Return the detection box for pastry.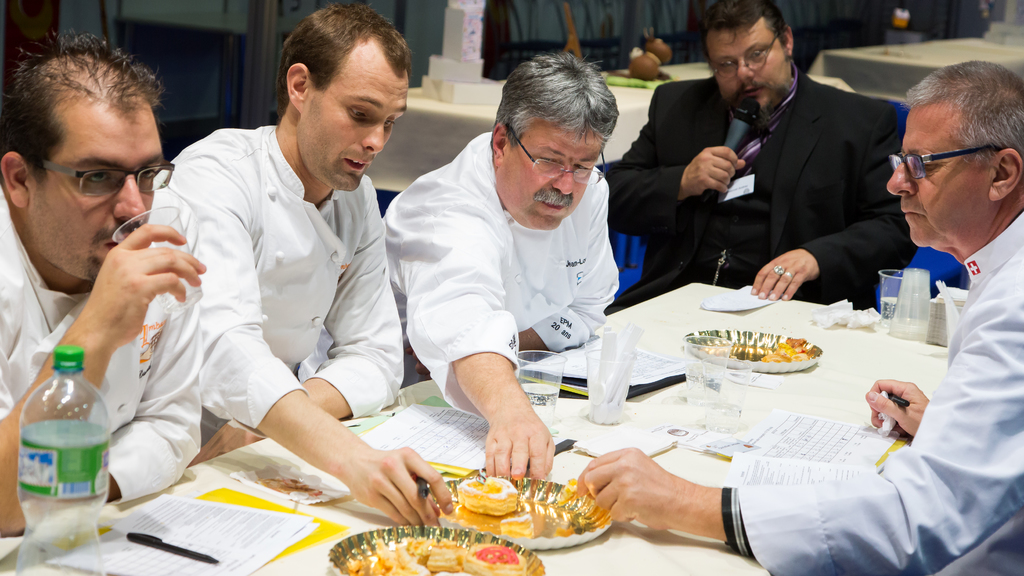
(434, 477, 537, 536).
